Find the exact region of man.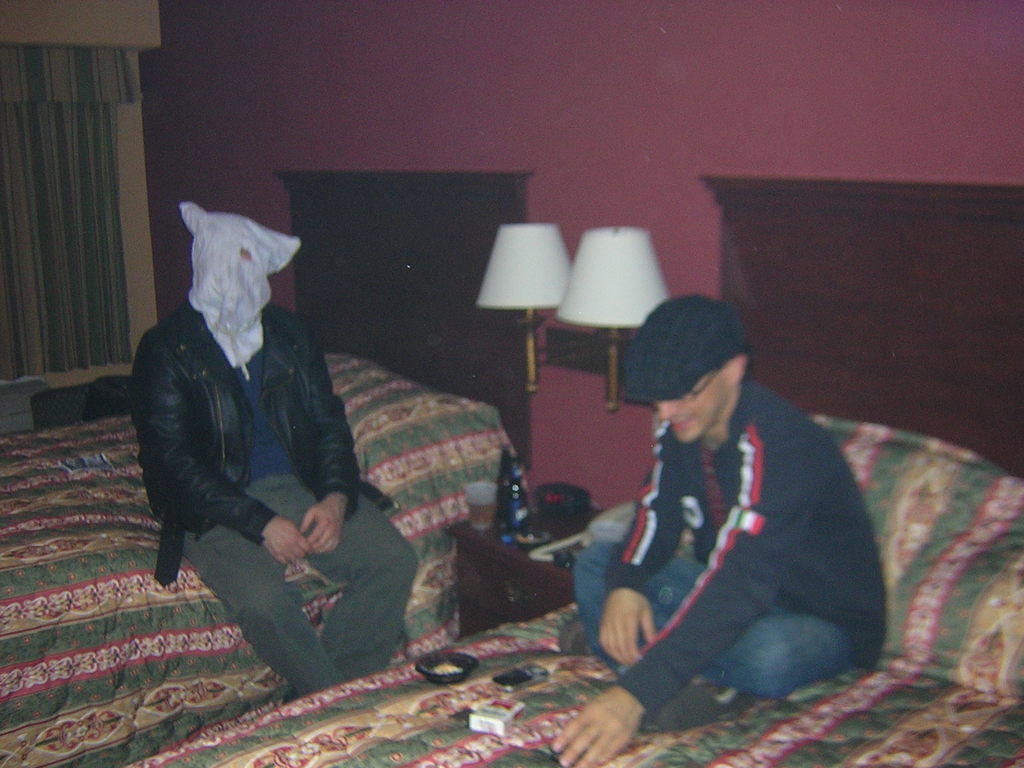
Exact region: bbox(127, 187, 388, 651).
